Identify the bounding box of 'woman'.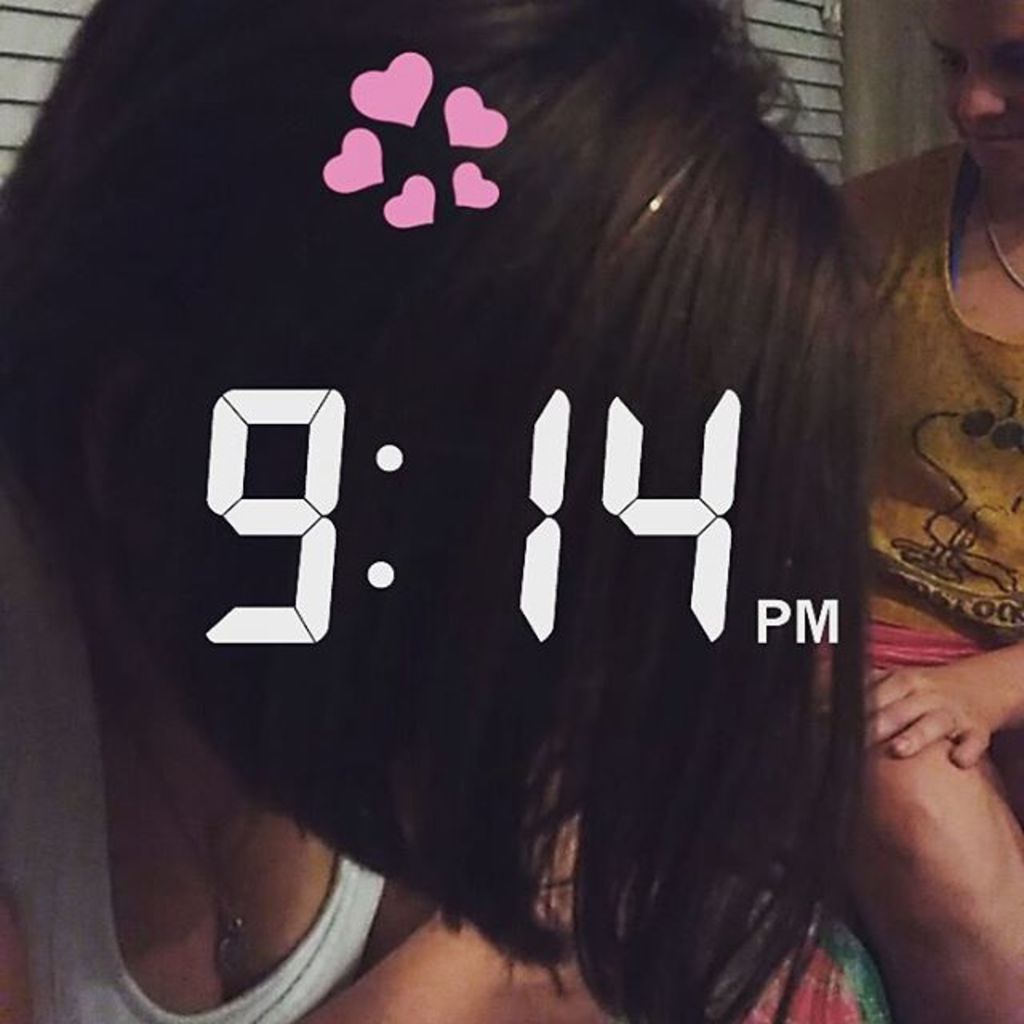
(left=5, top=0, right=878, bottom=1022).
